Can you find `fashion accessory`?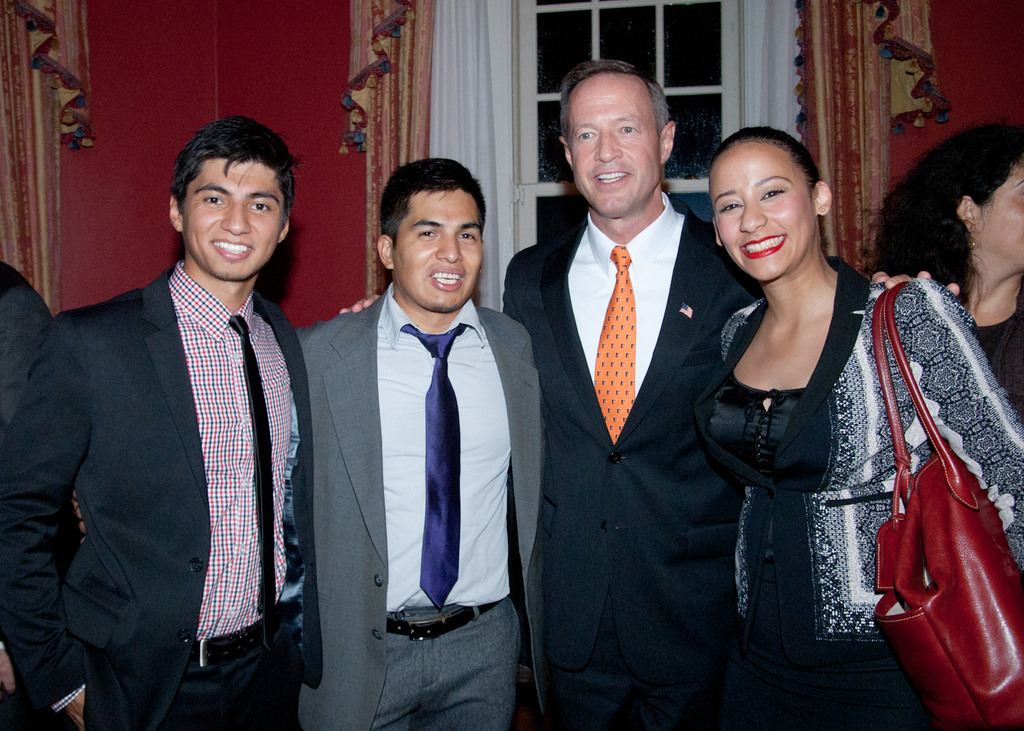
Yes, bounding box: (x1=188, y1=605, x2=272, y2=667).
